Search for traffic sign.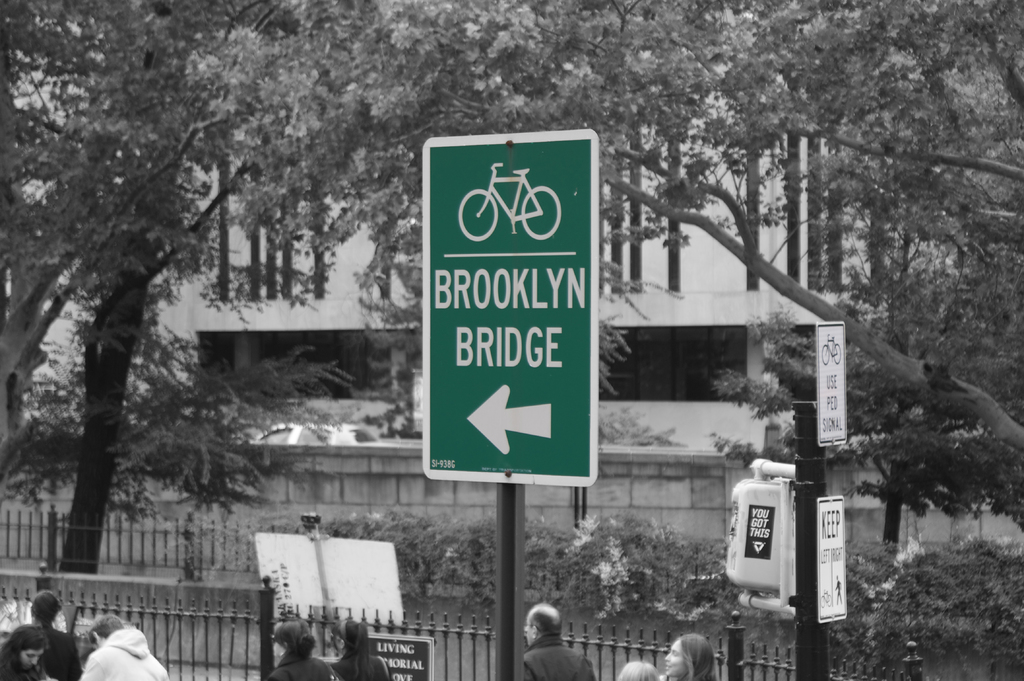
Found at bbox=(817, 497, 851, 621).
